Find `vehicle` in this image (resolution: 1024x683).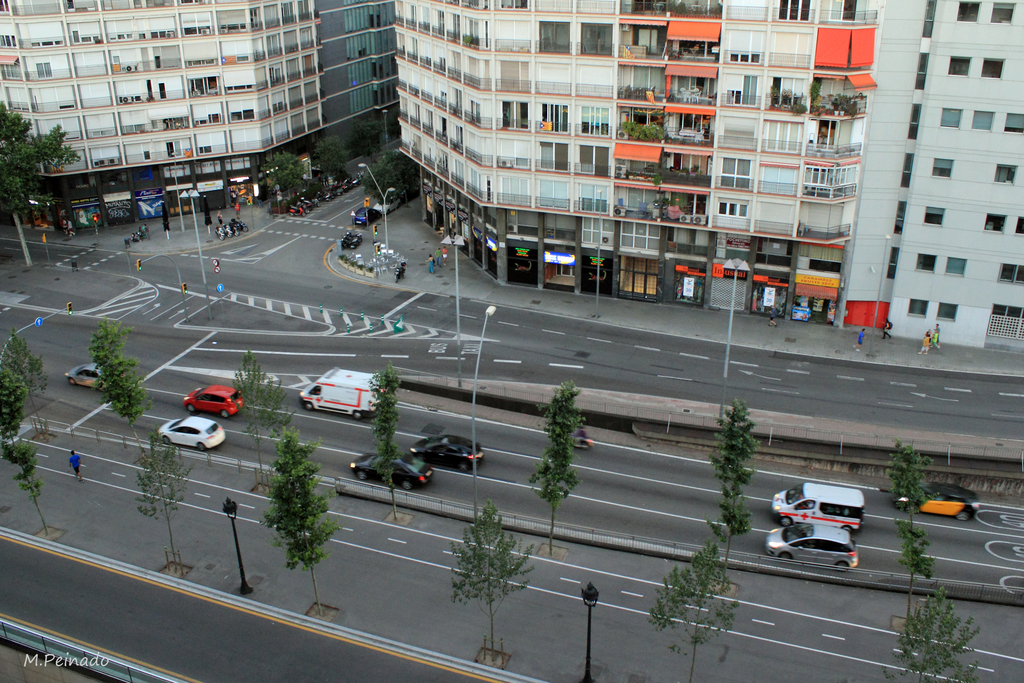
box(888, 479, 984, 527).
